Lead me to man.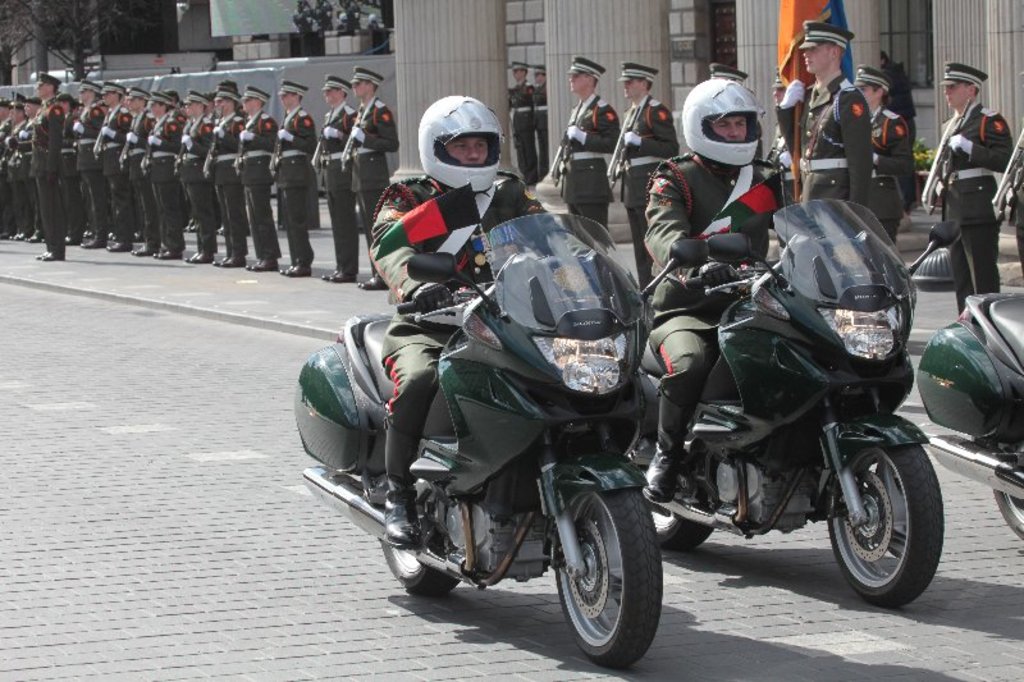
Lead to 508, 59, 536, 191.
